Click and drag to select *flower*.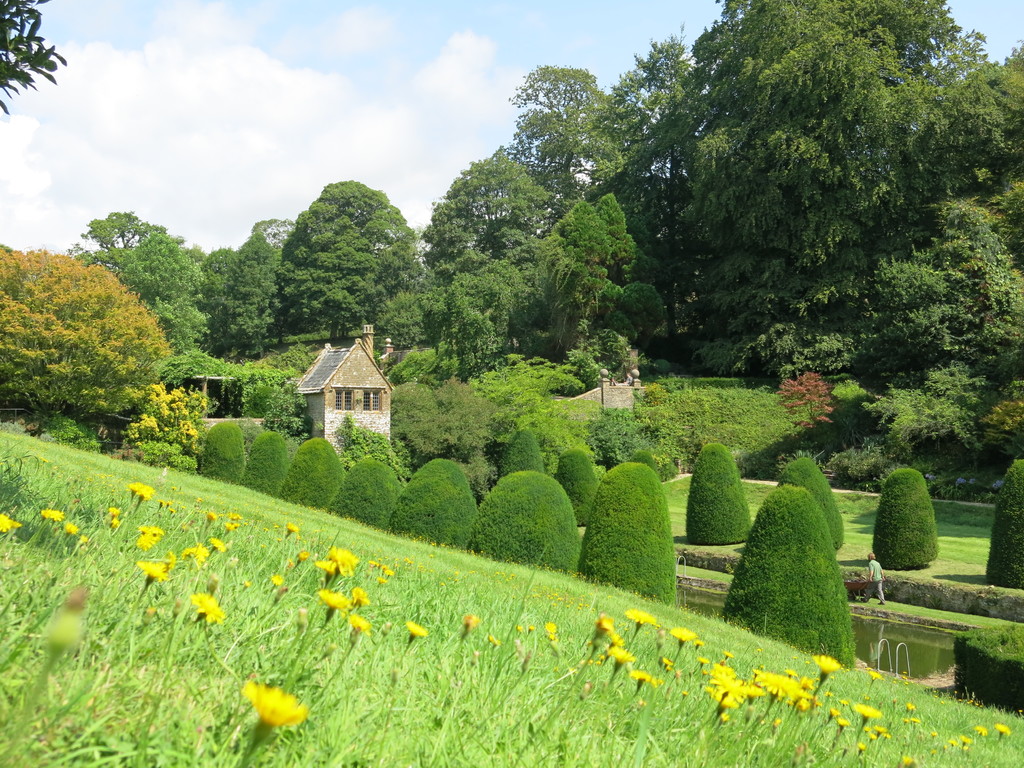
Selection: <region>812, 650, 844, 675</region>.
